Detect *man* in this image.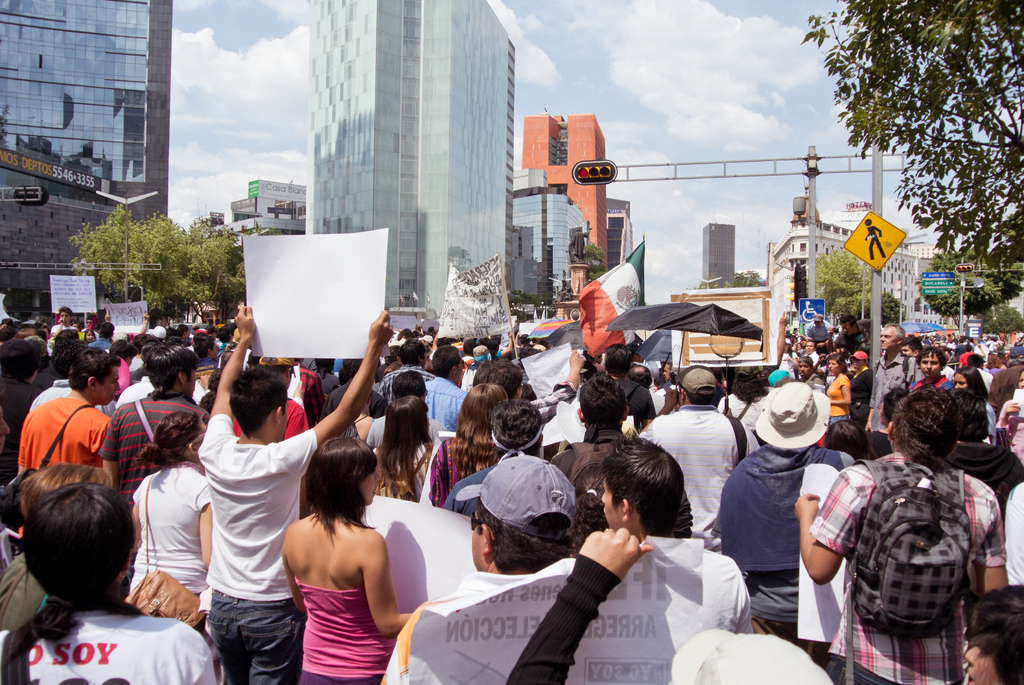
Detection: rect(204, 300, 395, 684).
